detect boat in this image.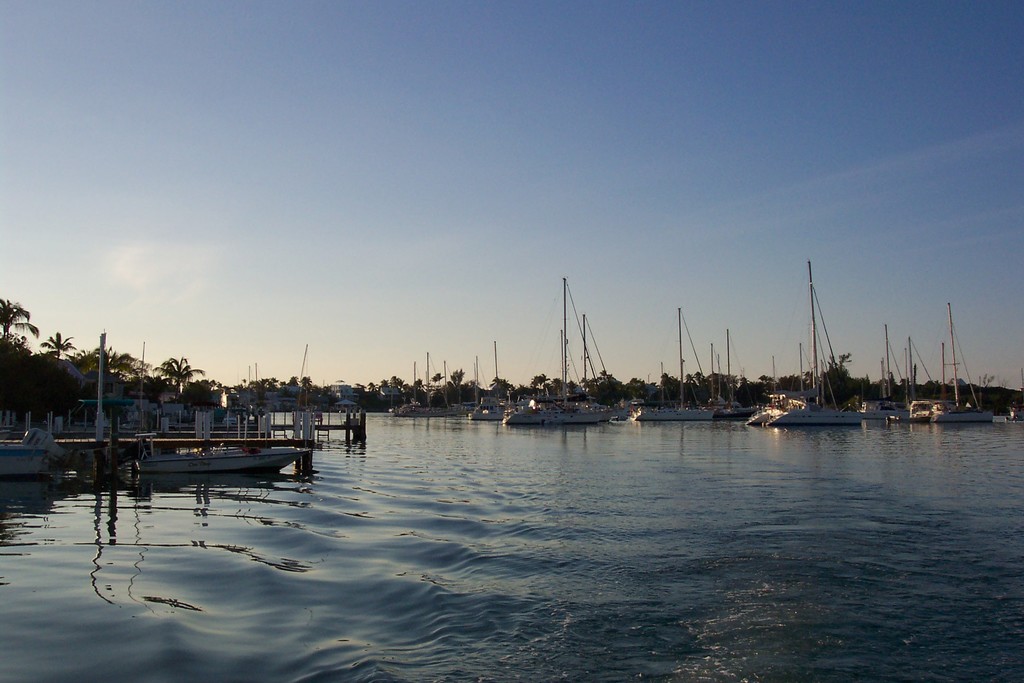
Detection: [750, 259, 872, 427].
